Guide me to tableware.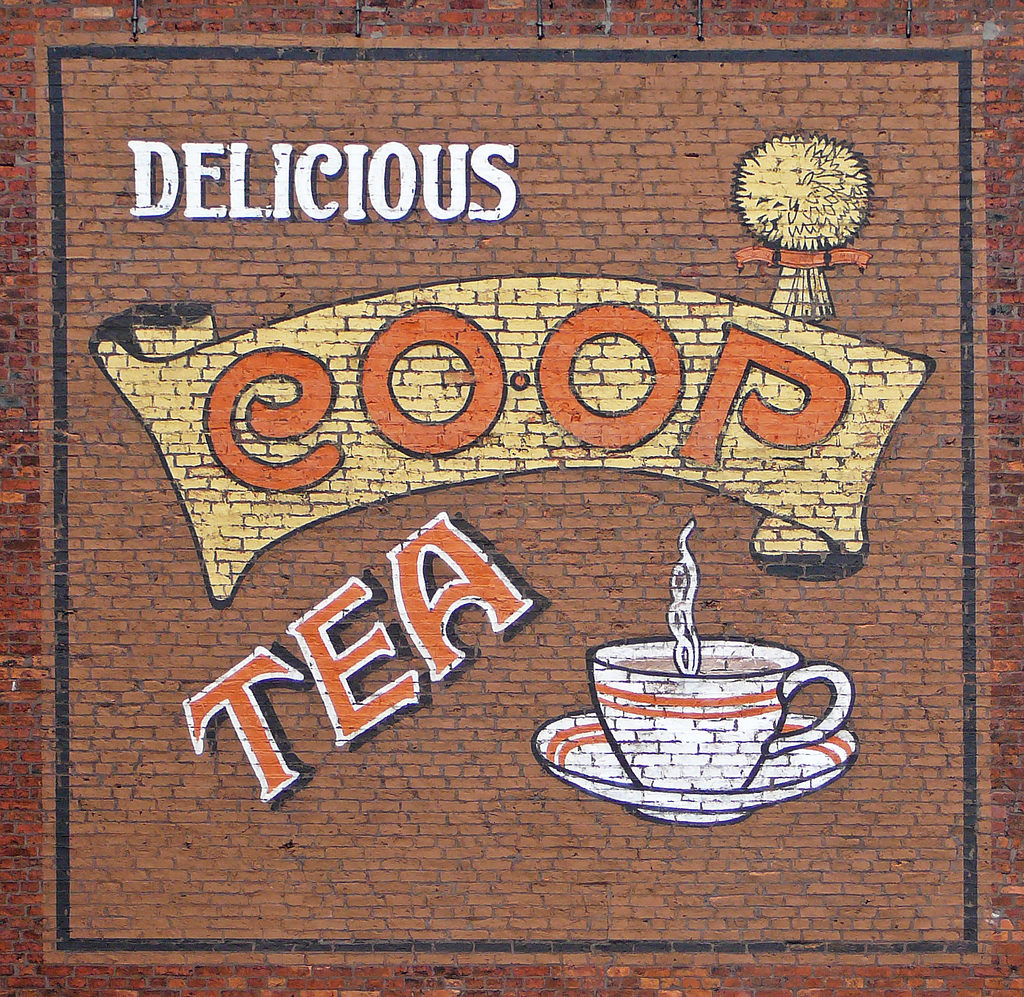
Guidance: BBox(589, 635, 857, 791).
